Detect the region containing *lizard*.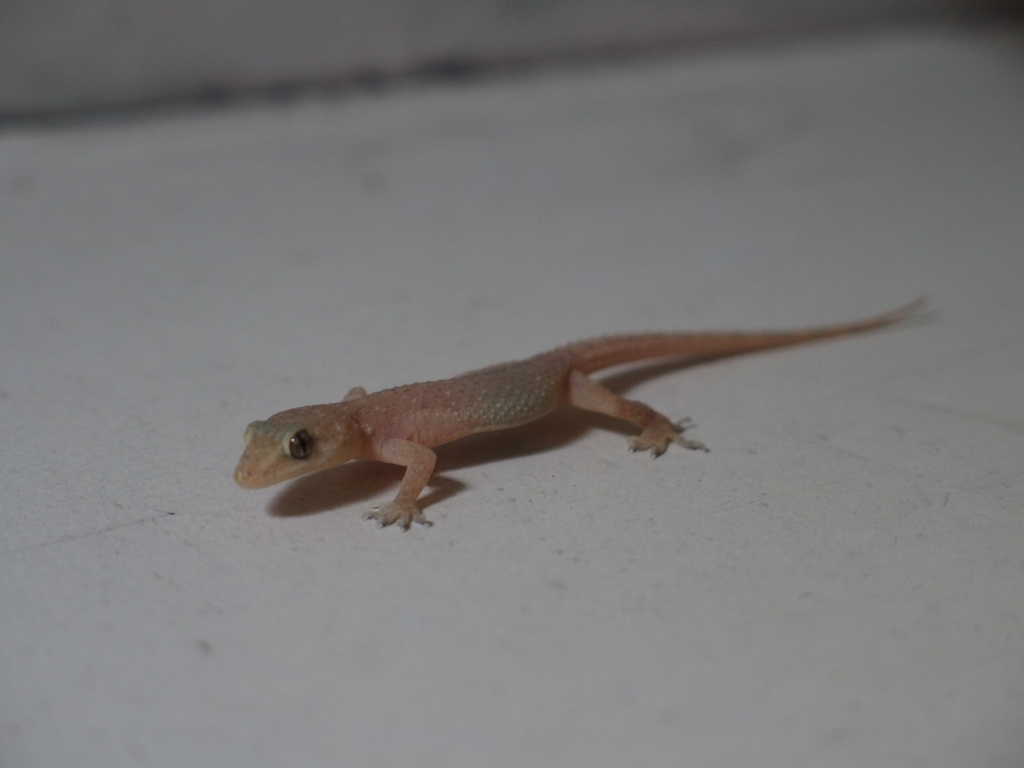
237:302:923:527.
